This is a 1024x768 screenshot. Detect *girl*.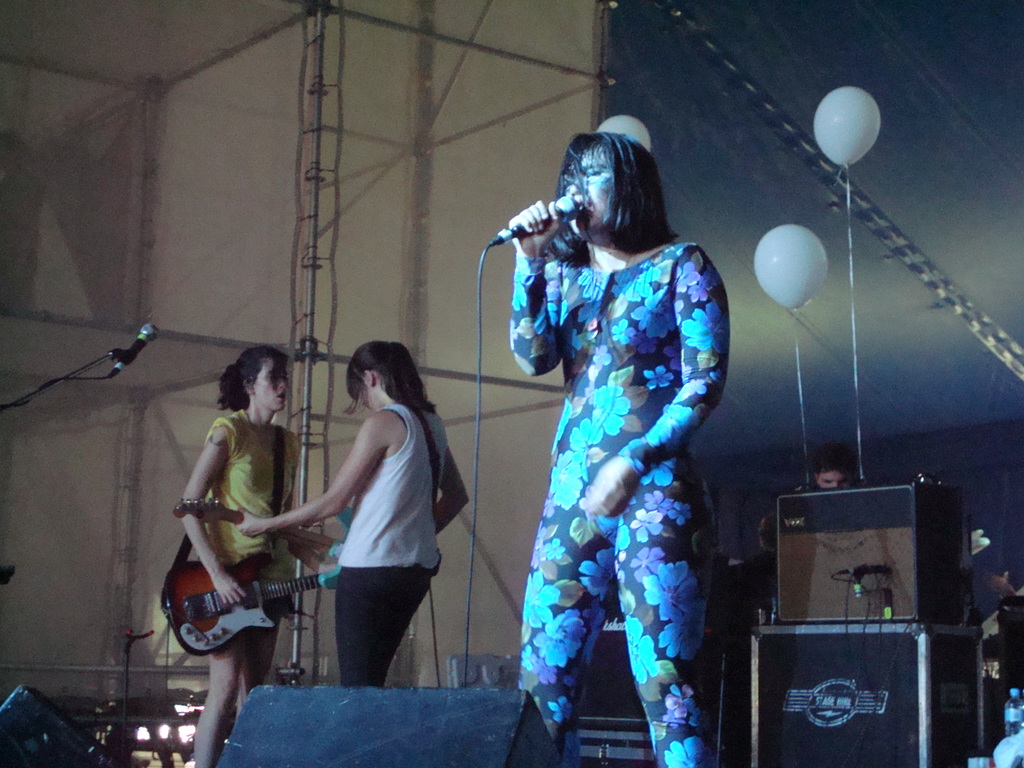
select_region(504, 125, 731, 767).
